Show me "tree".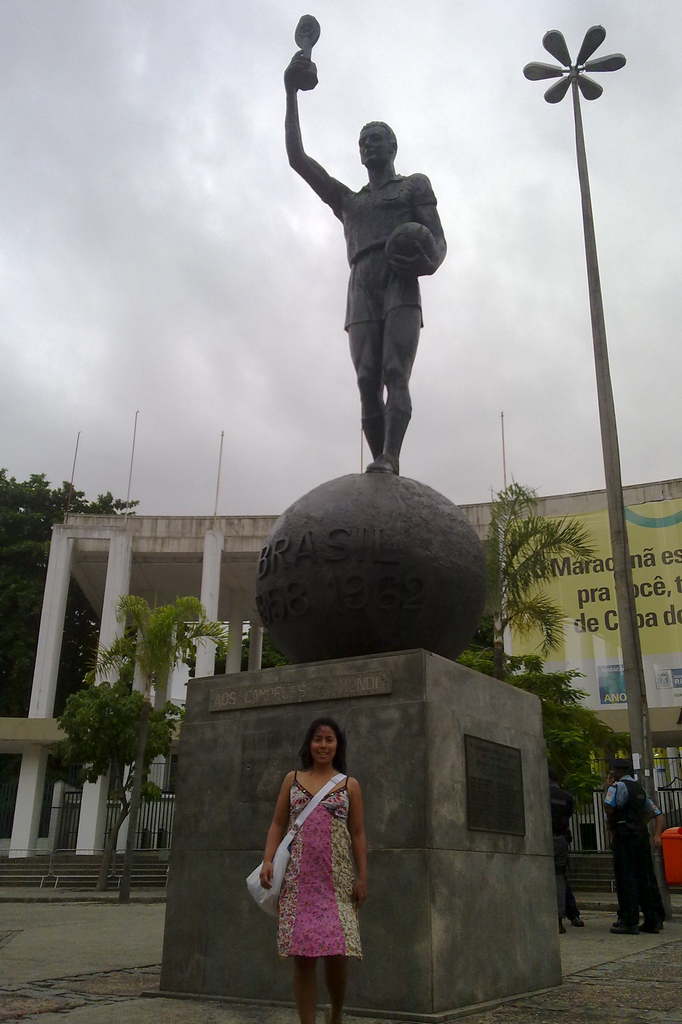
"tree" is here: bbox=(87, 593, 226, 898).
